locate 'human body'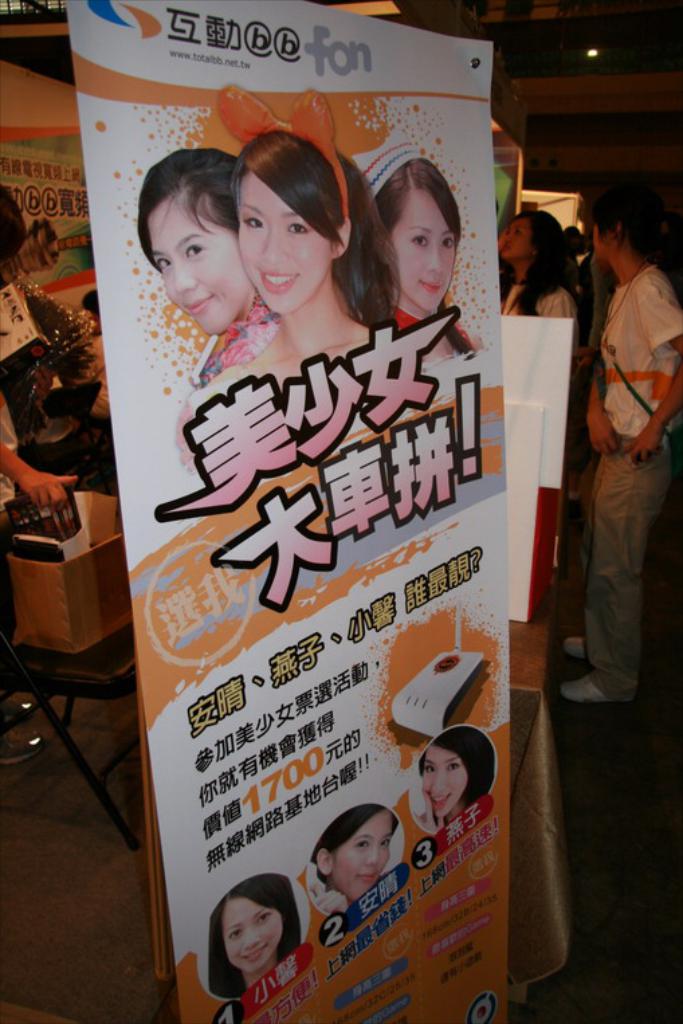
x1=140, y1=140, x2=272, y2=384
